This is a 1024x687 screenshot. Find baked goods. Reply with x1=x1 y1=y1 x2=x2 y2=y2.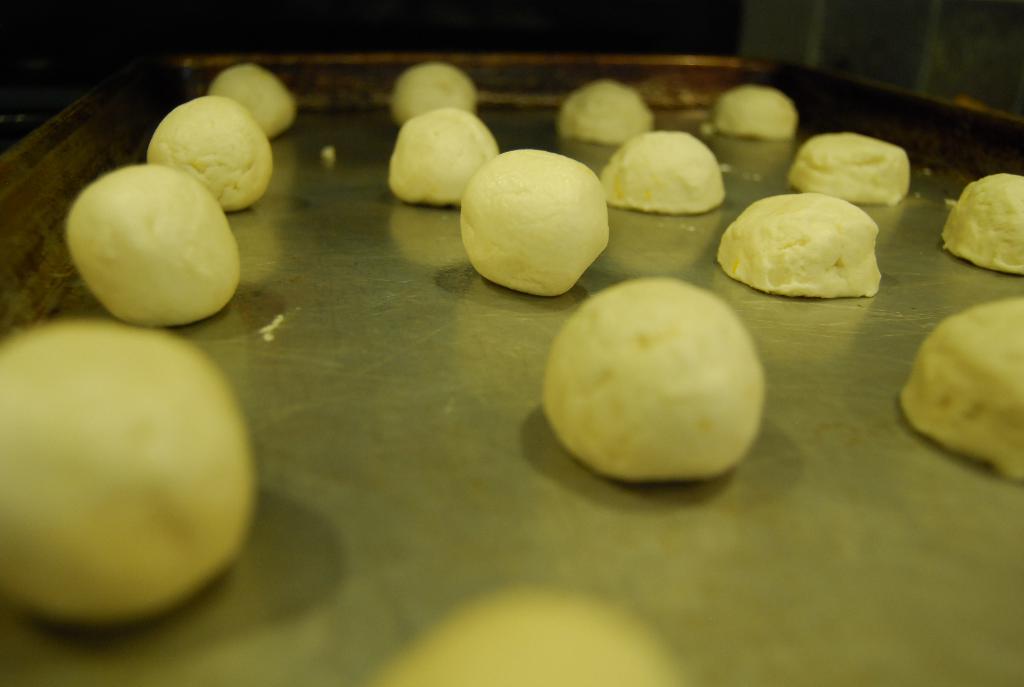
x1=389 y1=56 x2=480 y2=111.
